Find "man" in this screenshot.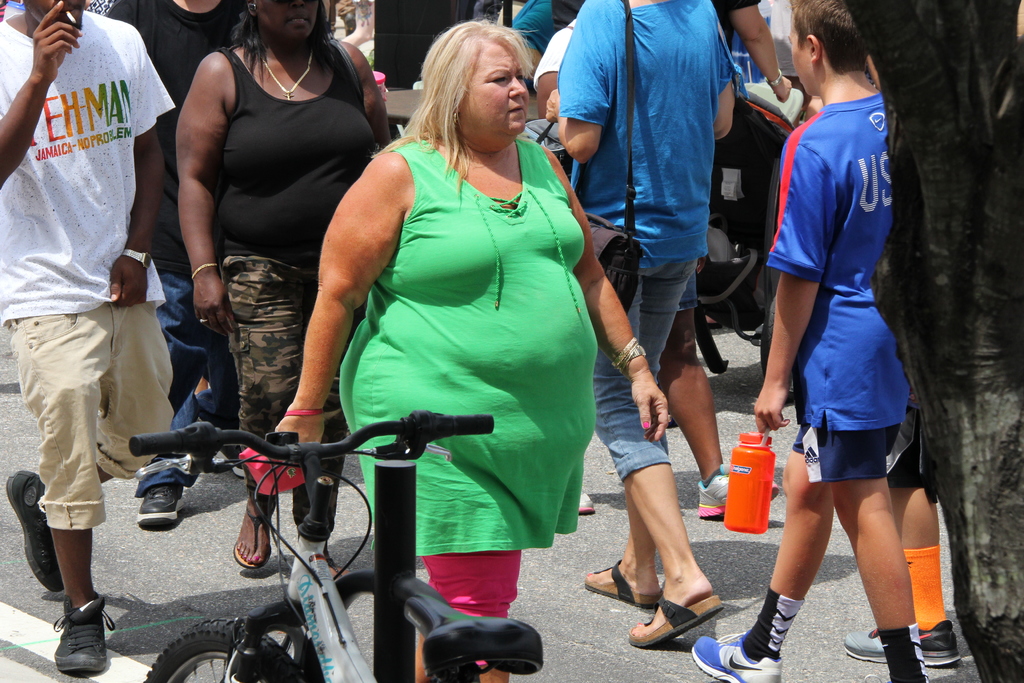
The bounding box for "man" is bbox(691, 0, 925, 682).
